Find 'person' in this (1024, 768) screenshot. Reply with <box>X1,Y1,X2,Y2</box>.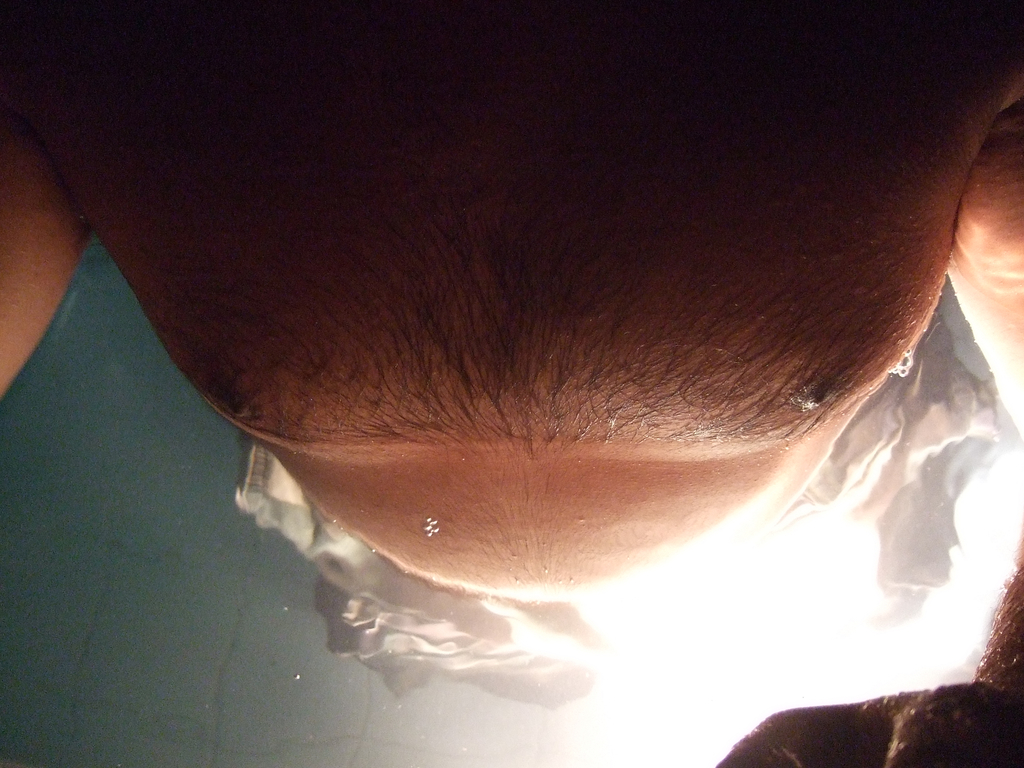
<box>0,0,1023,604</box>.
